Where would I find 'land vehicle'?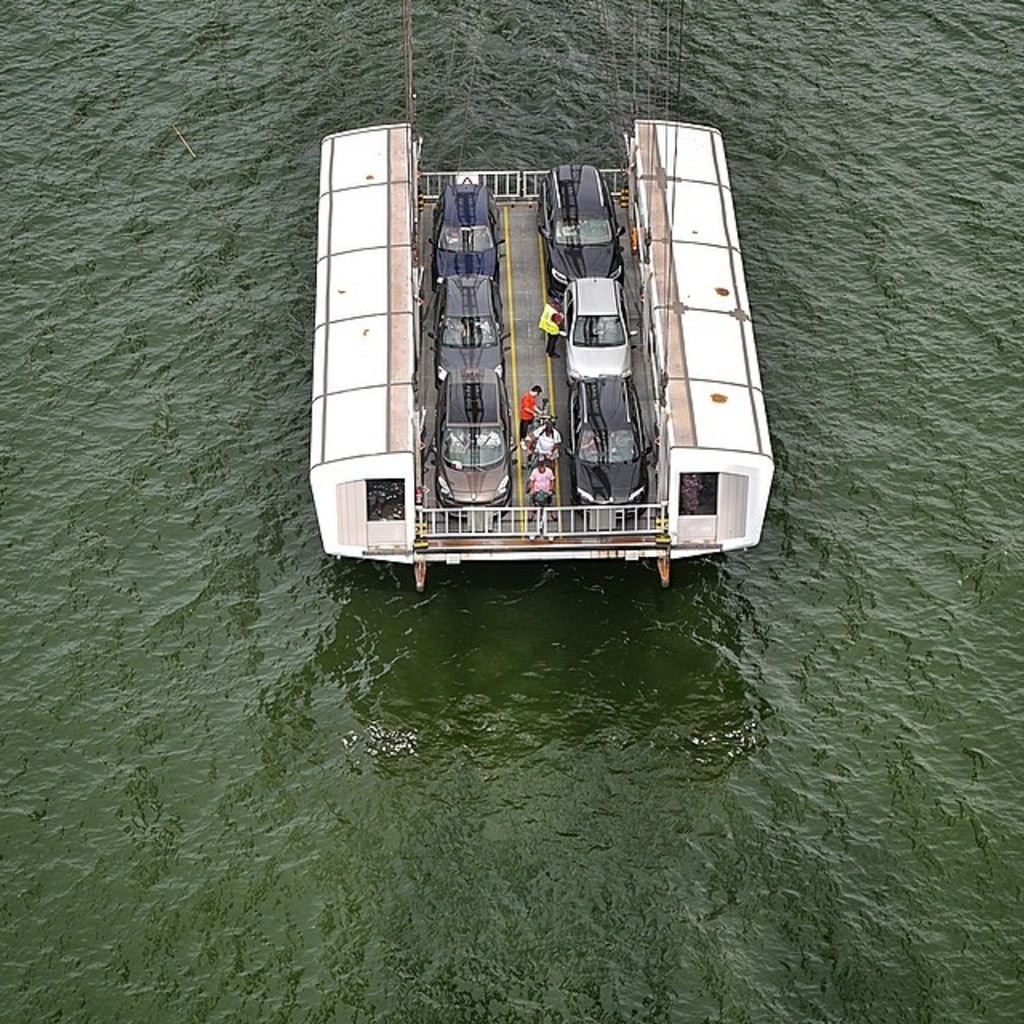
At box(557, 278, 634, 390).
